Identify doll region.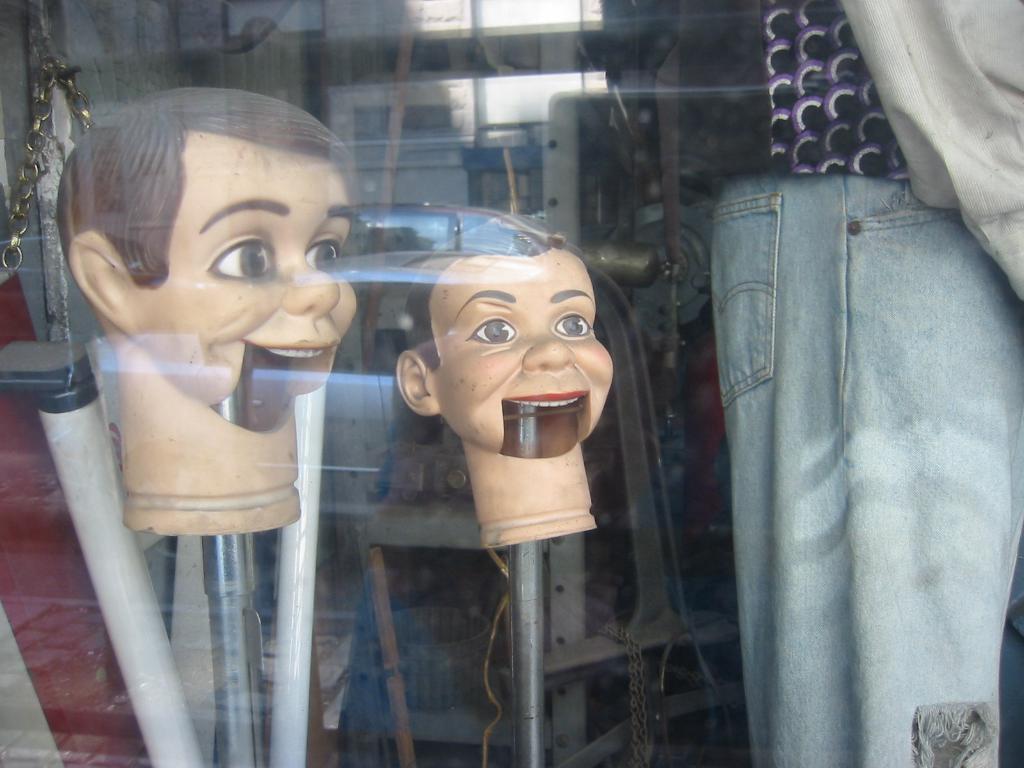
Region: [397,205,616,550].
